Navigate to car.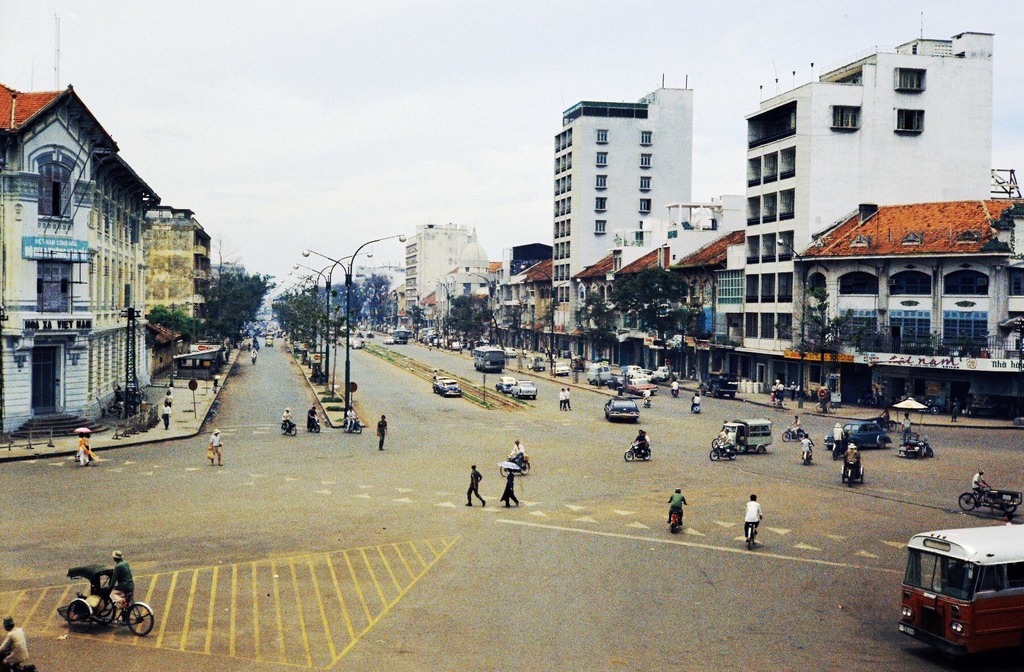
Navigation target: 511,378,538,400.
